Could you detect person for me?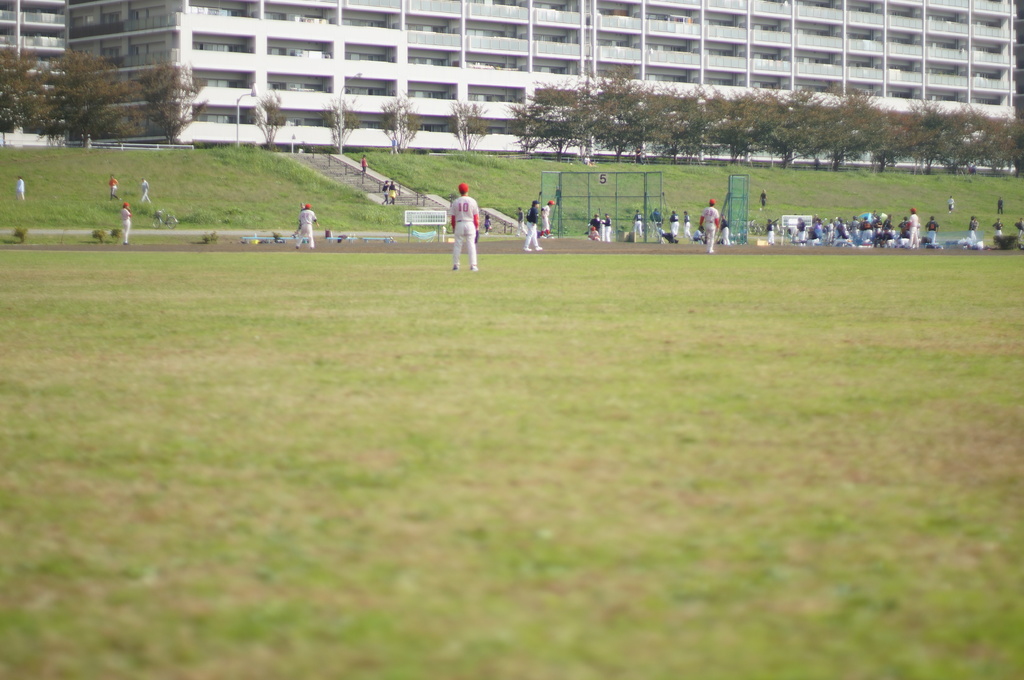
Detection result: <box>700,198,718,251</box>.
